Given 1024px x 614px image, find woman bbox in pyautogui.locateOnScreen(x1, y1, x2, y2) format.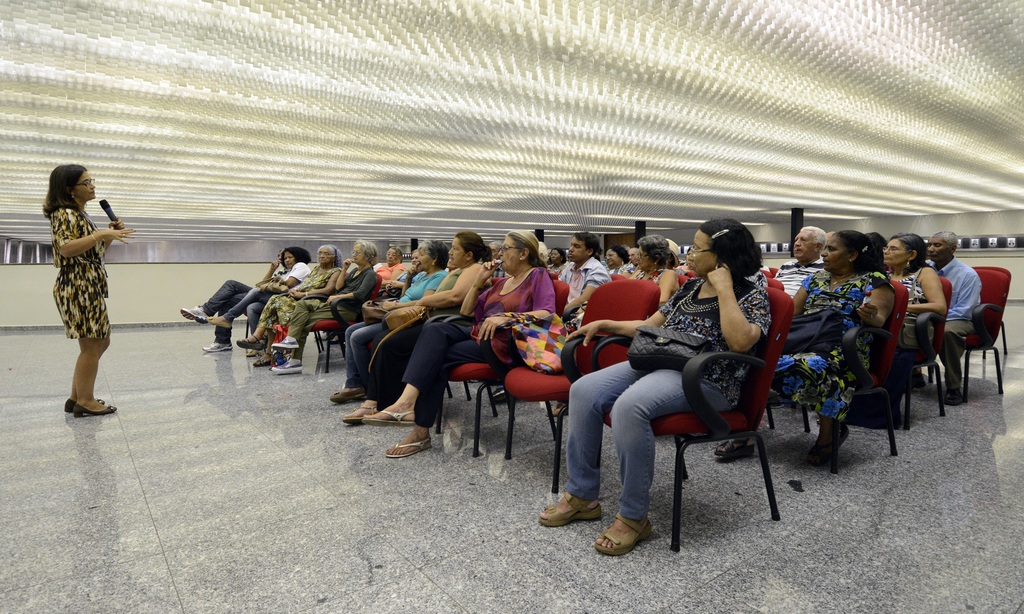
pyautogui.locateOnScreen(538, 218, 771, 556).
